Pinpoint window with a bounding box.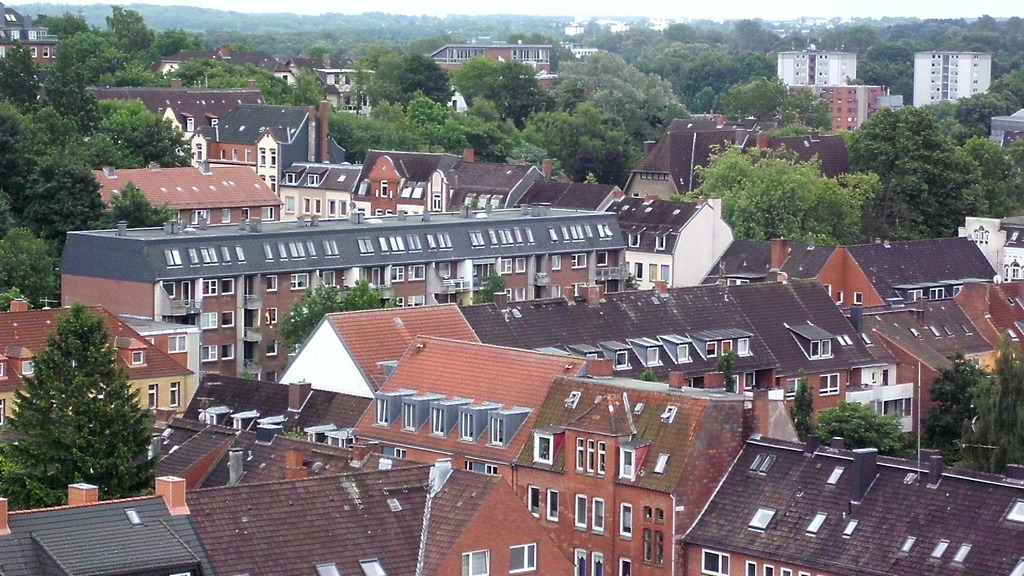
{"x1": 786, "y1": 377, "x2": 799, "y2": 402}.
